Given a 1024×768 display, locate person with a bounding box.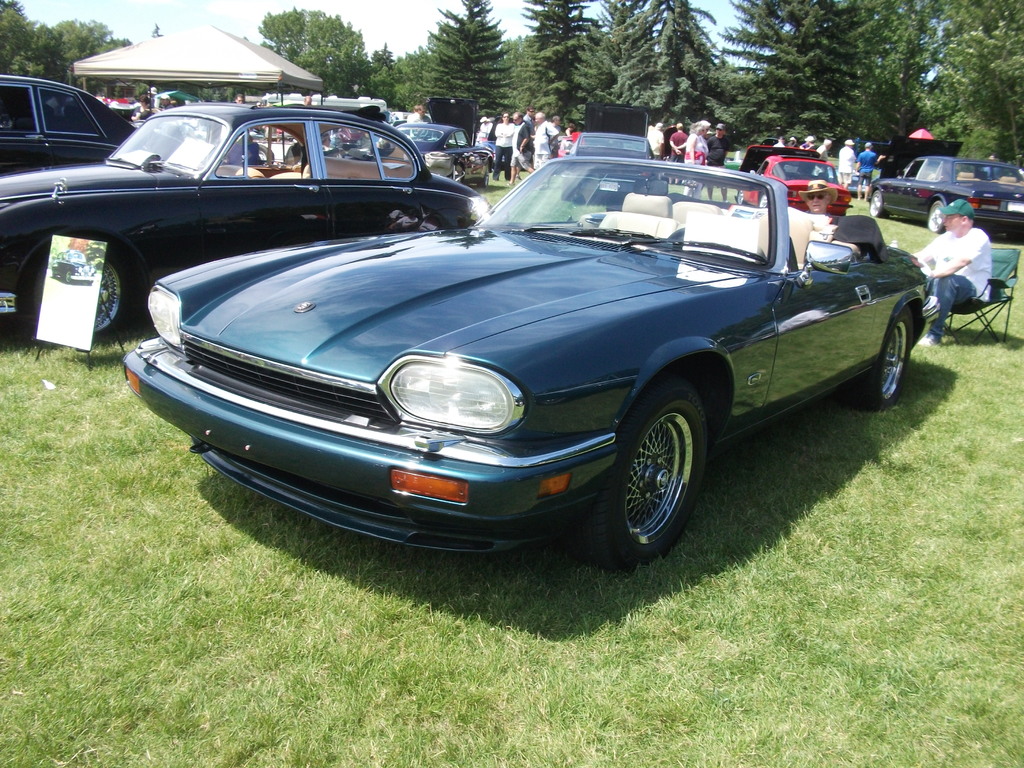
Located: locate(403, 103, 424, 156).
